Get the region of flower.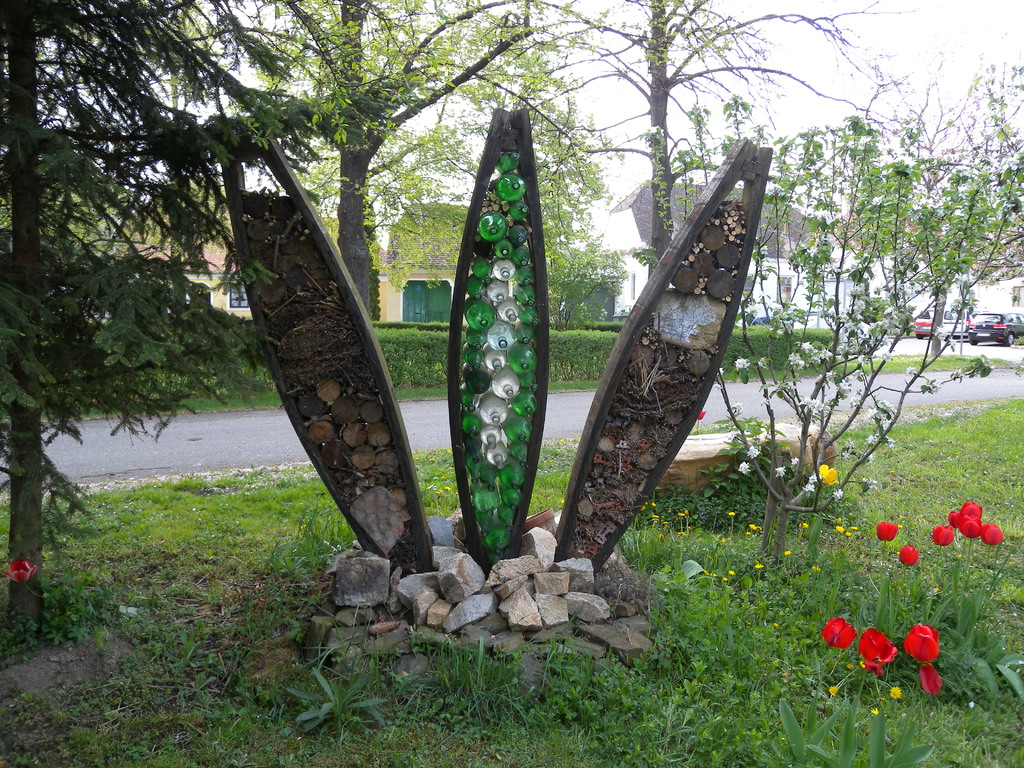
<box>800,472,815,491</box>.
